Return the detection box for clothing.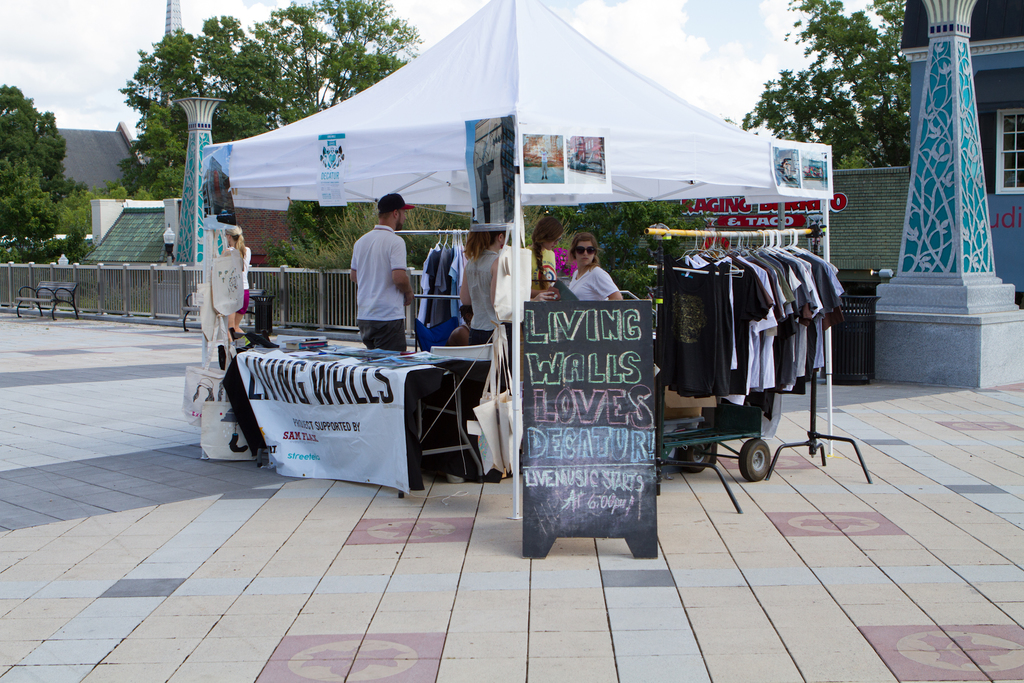
(225,242,252,313).
